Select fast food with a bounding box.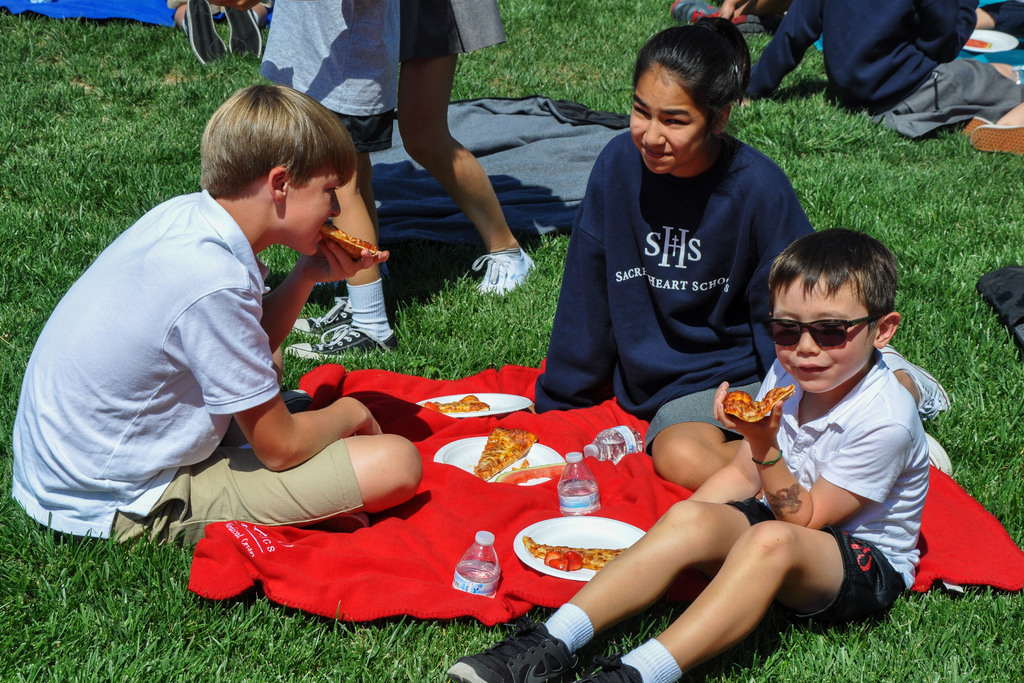
locate(320, 226, 388, 253).
